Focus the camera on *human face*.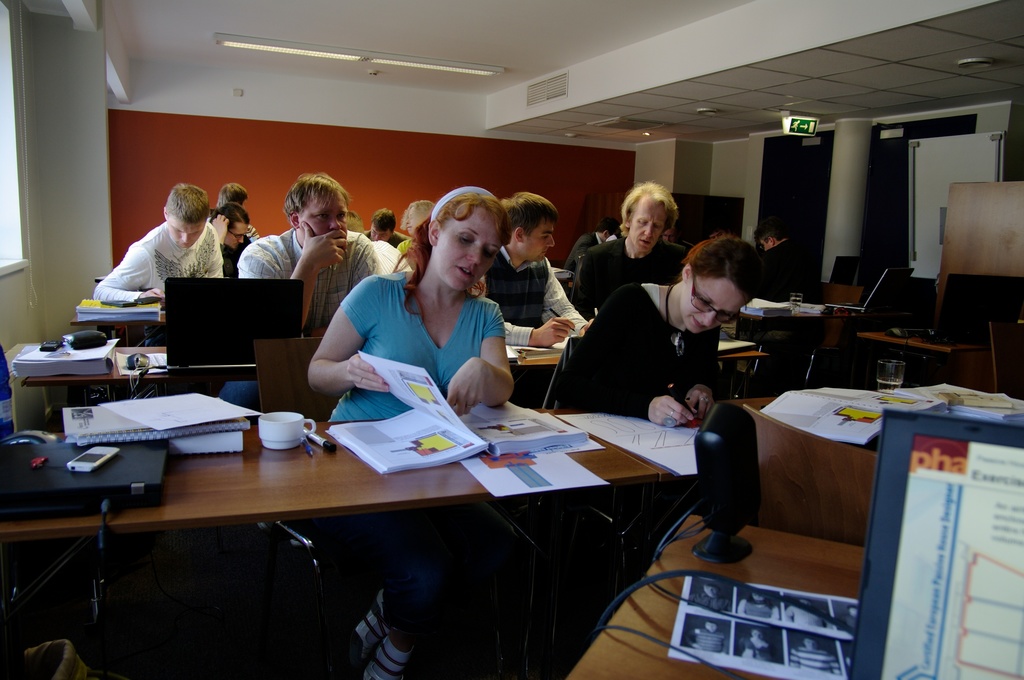
Focus region: l=675, t=281, r=750, b=340.
